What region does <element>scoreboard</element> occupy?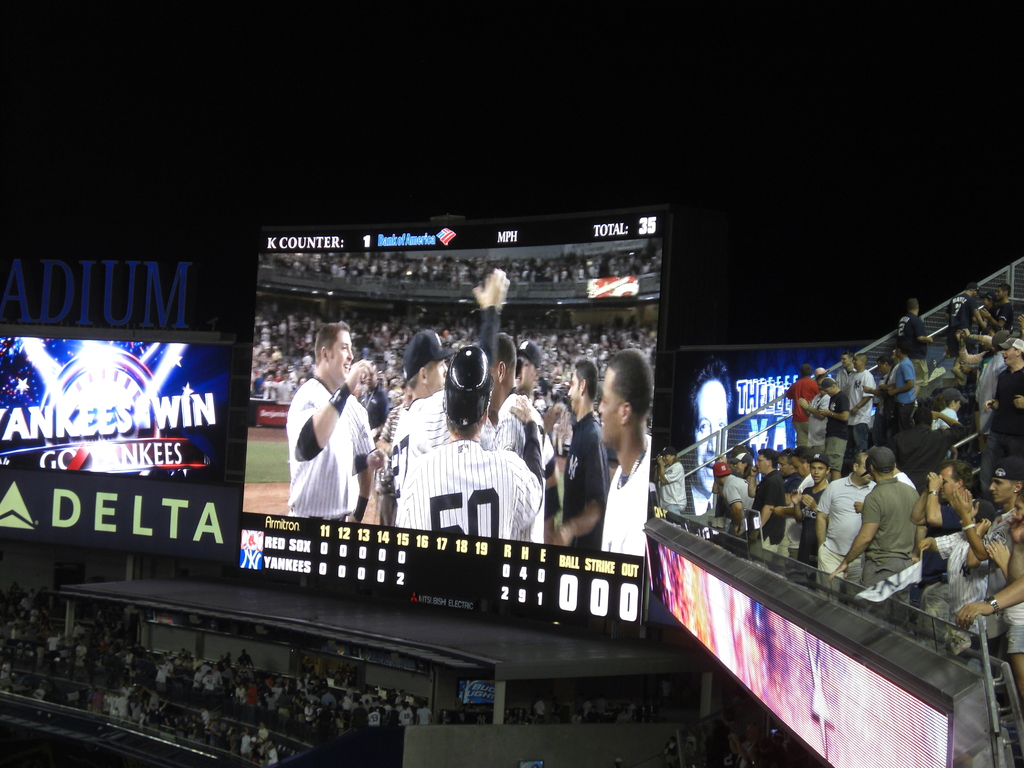
rect(239, 218, 676, 641).
